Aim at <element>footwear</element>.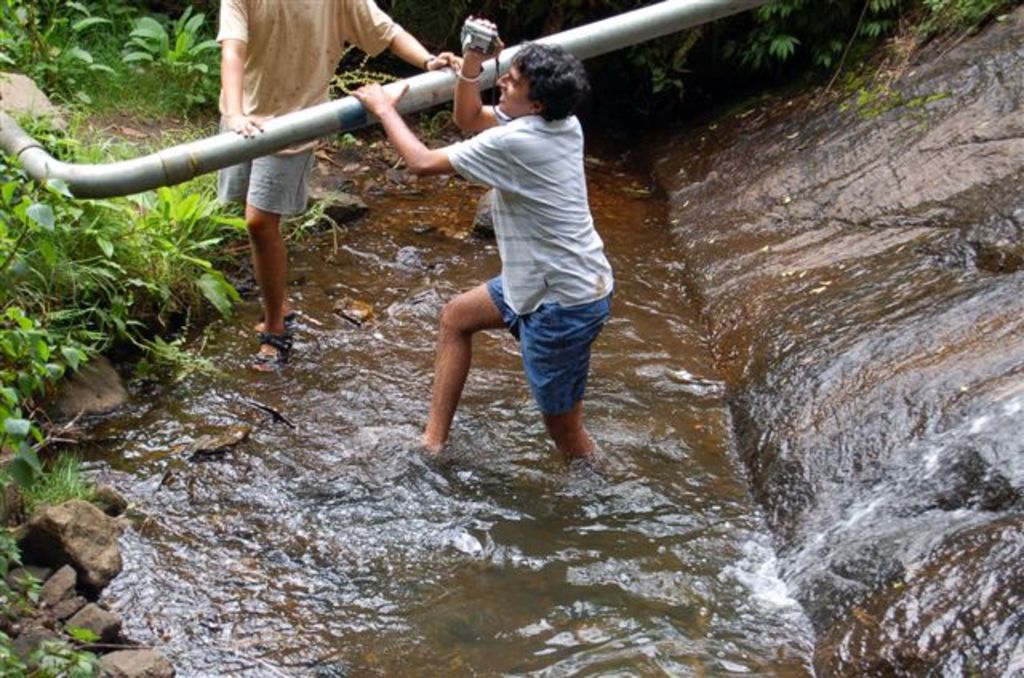
Aimed at <box>254,336,293,363</box>.
